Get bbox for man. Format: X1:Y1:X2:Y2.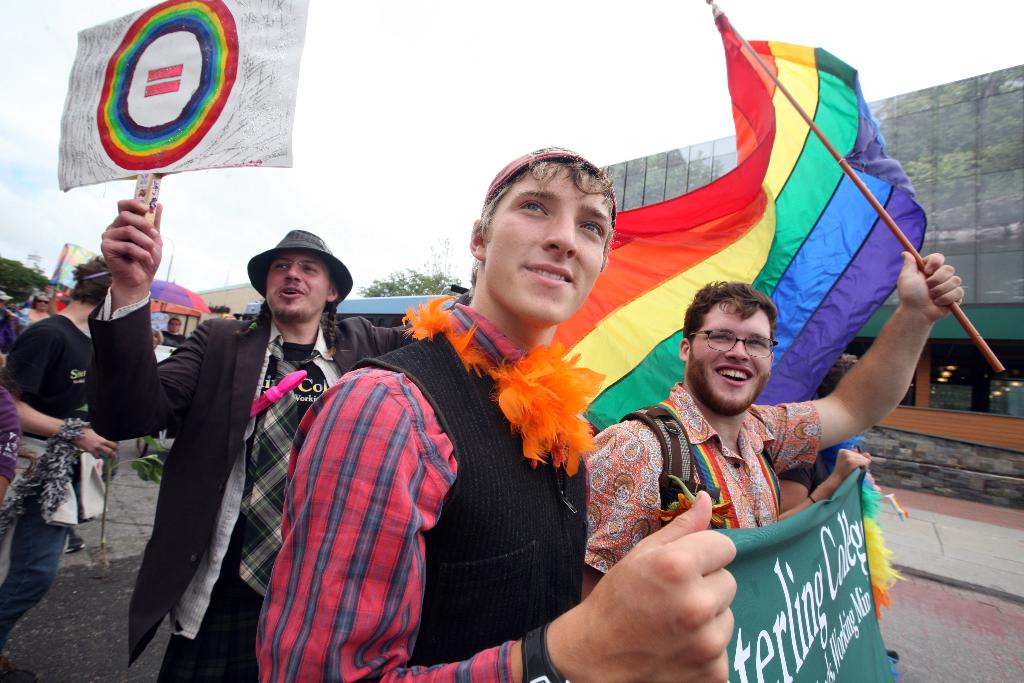
255:139:743:682.
